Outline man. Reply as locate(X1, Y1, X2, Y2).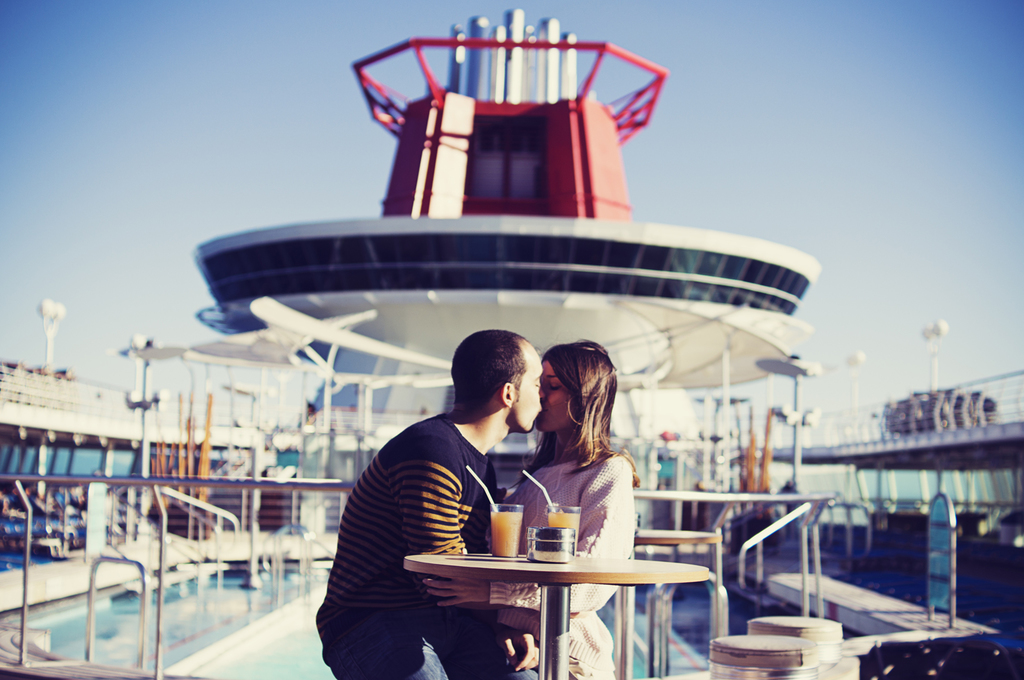
locate(315, 326, 551, 679).
